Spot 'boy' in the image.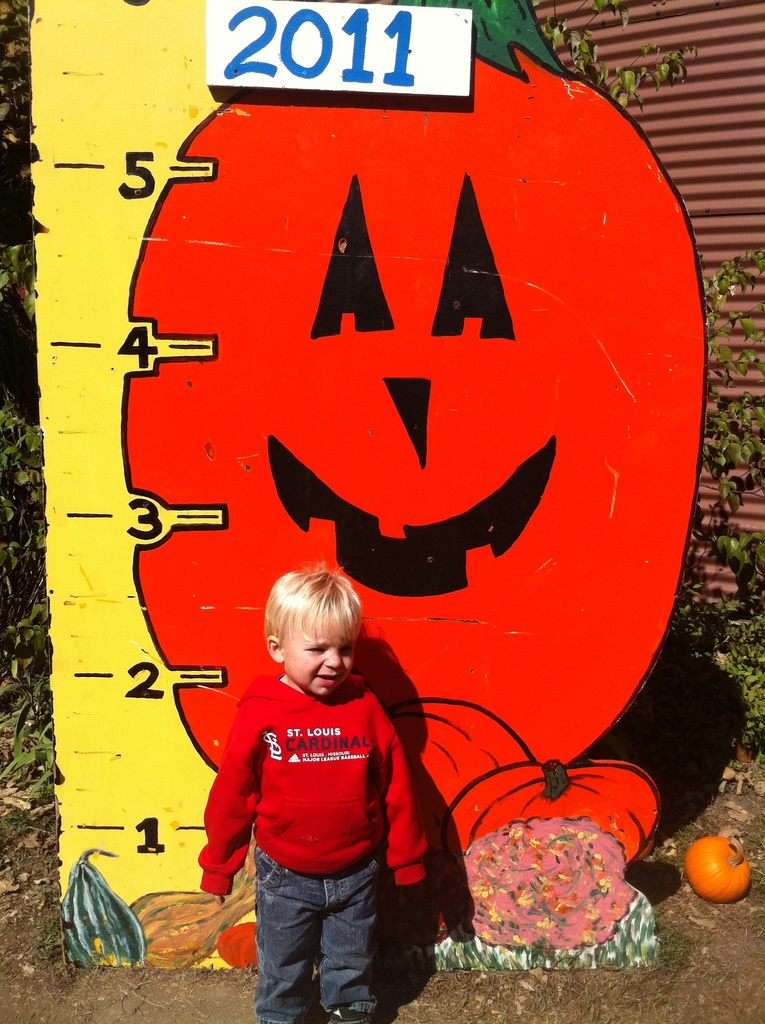
'boy' found at (194, 535, 456, 1007).
